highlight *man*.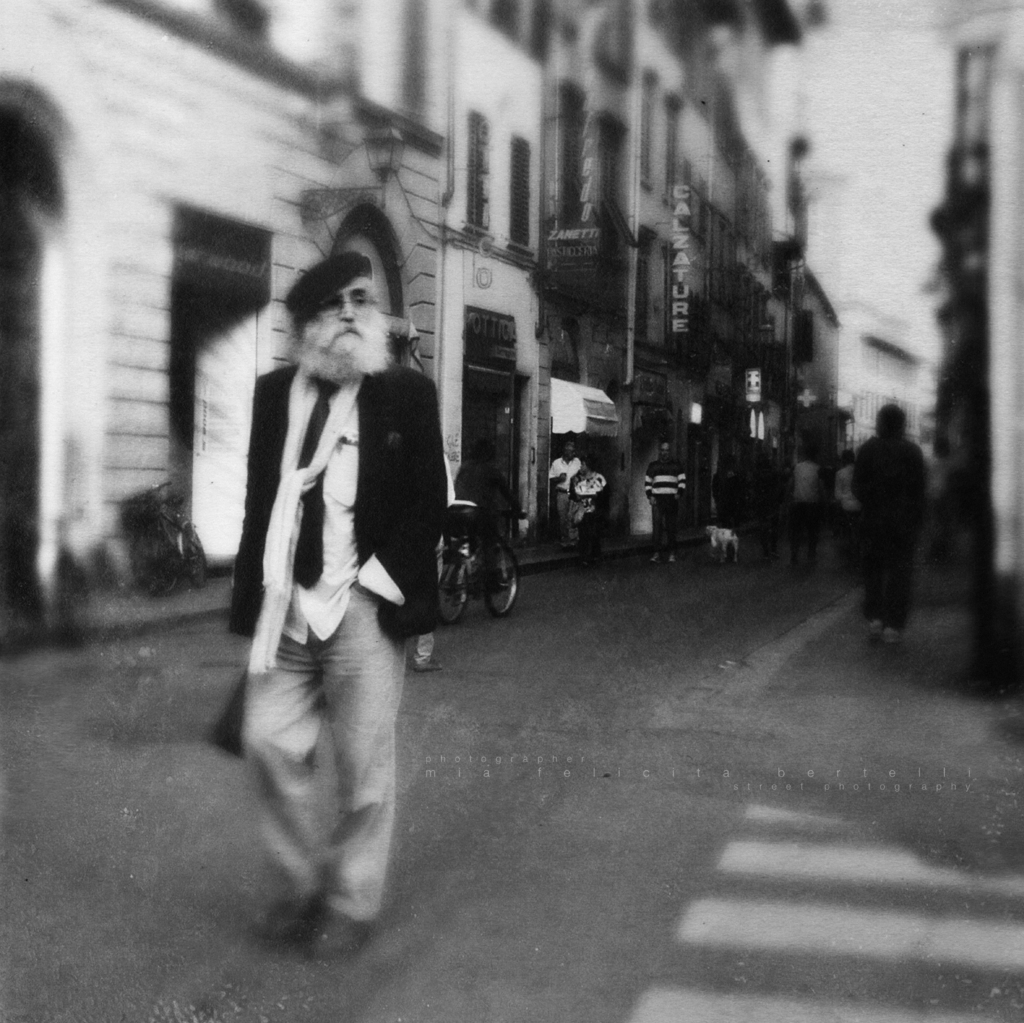
Highlighted region: (left=236, top=251, right=438, bottom=960).
